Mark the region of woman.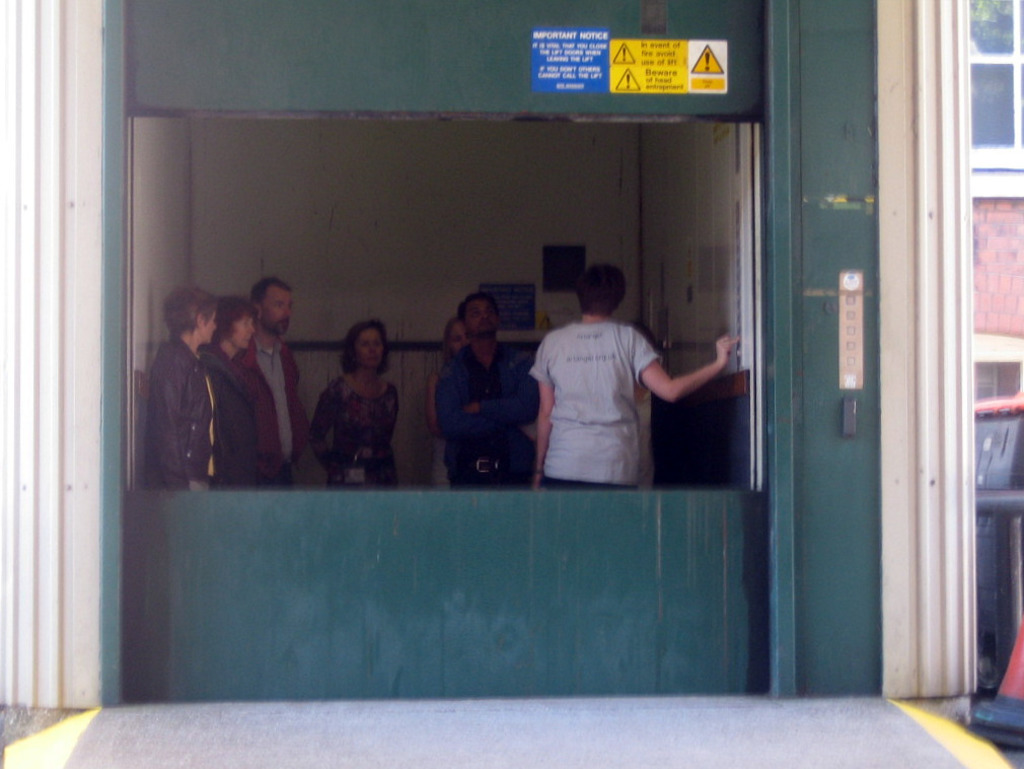
Region: {"x1": 292, "y1": 321, "x2": 407, "y2": 481}.
